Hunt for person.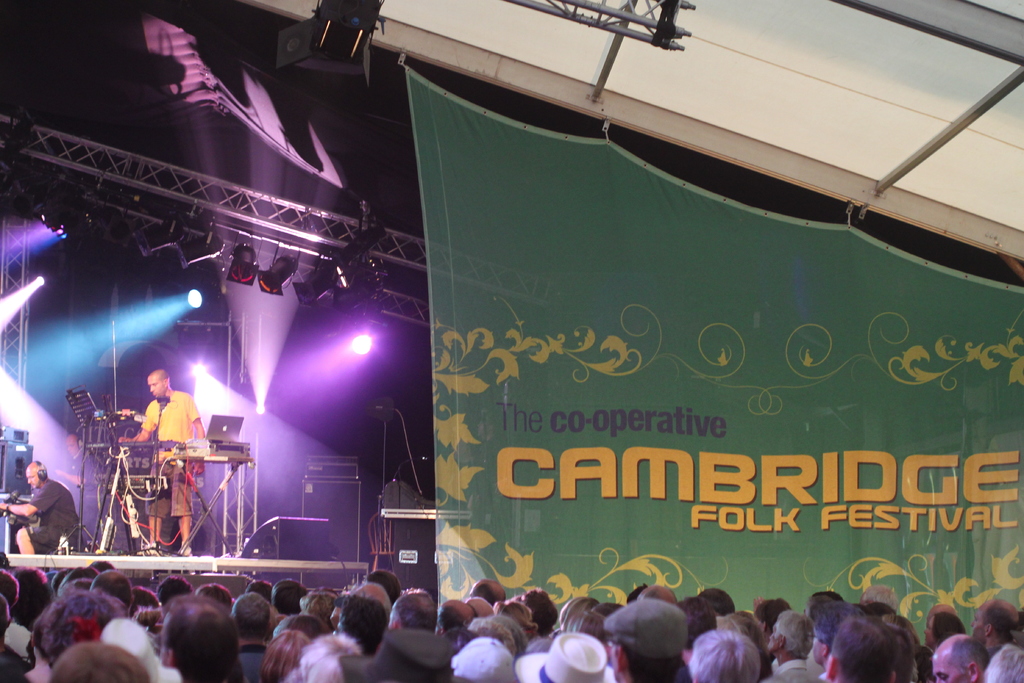
Hunted down at x1=0, y1=465, x2=77, y2=558.
